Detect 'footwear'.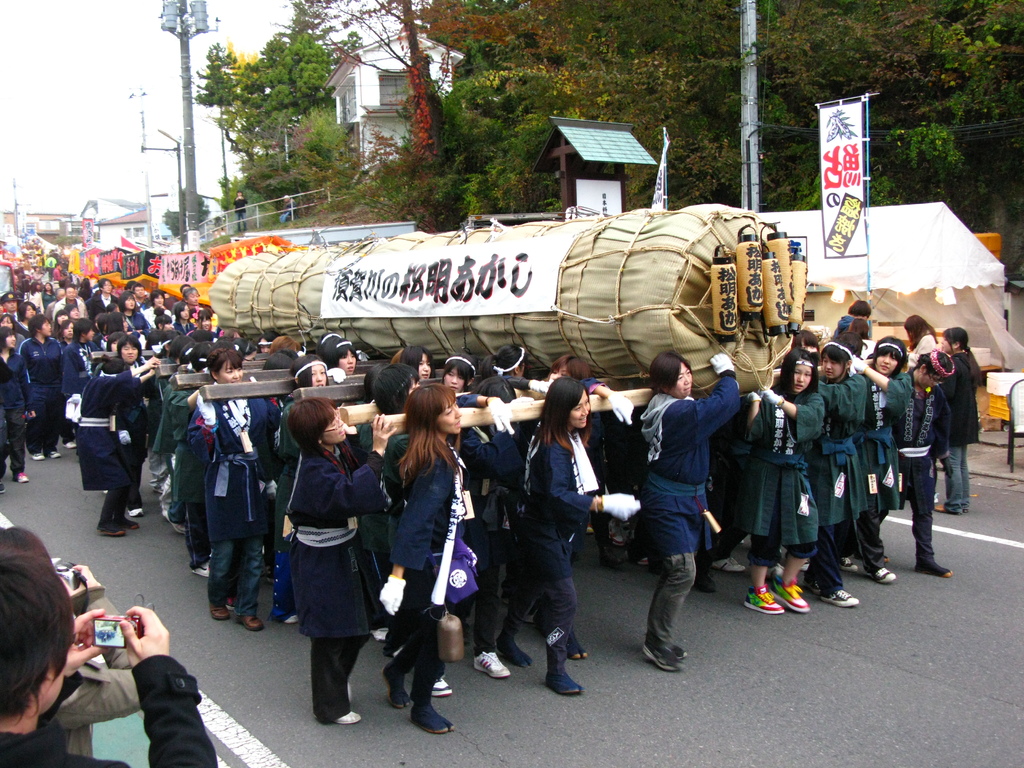
Detected at (339, 710, 361, 723).
